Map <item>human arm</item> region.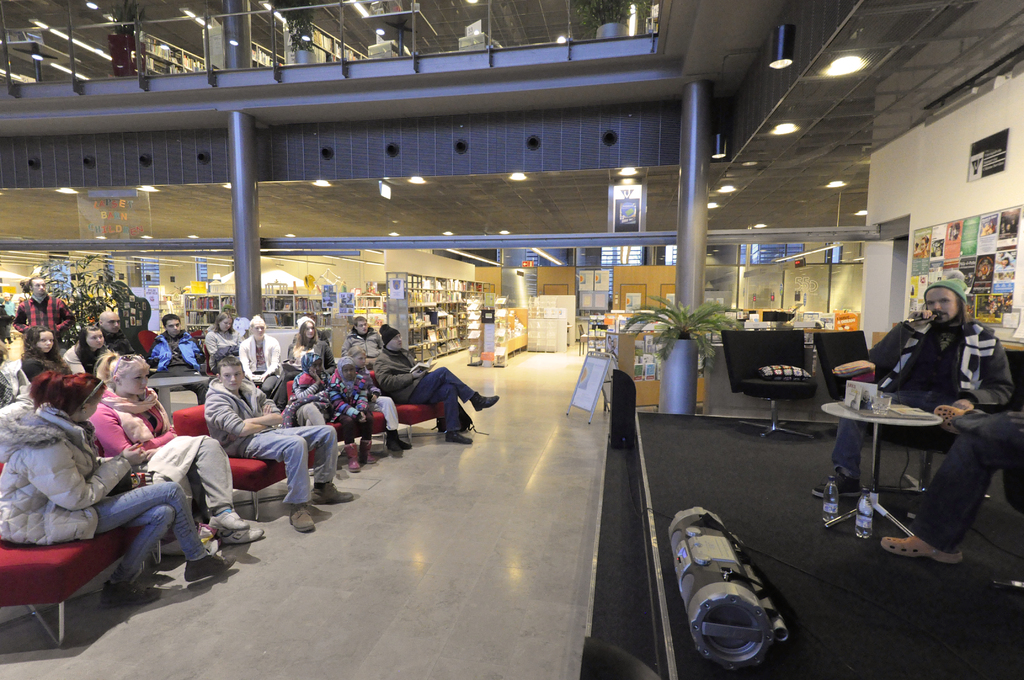
Mapped to (372, 354, 429, 399).
